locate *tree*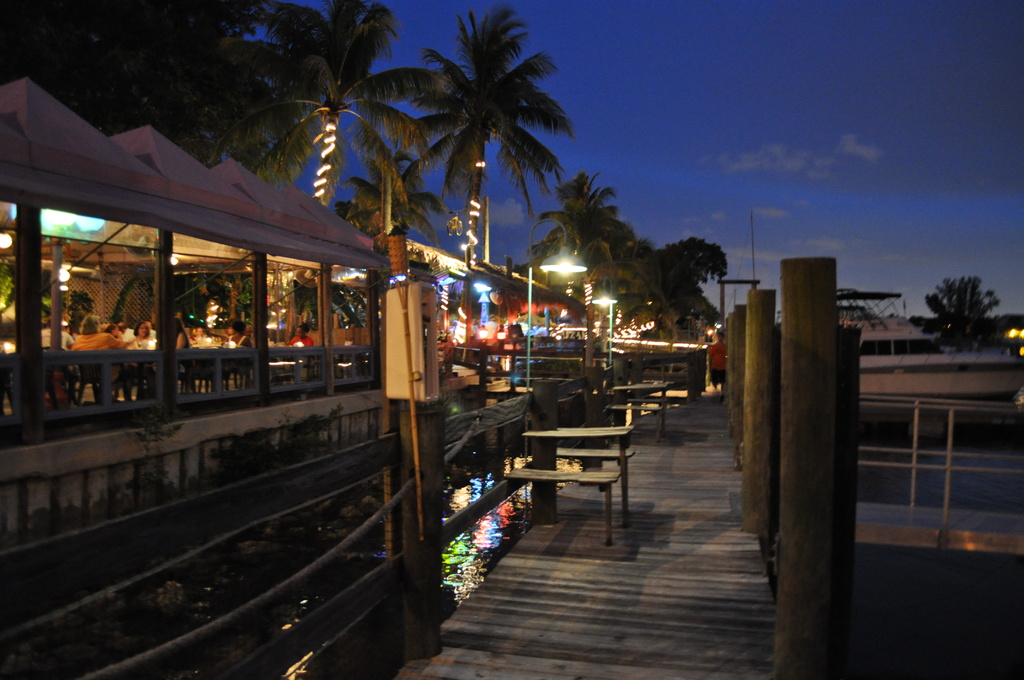
x1=526, y1=174, x2=725, y2=339
